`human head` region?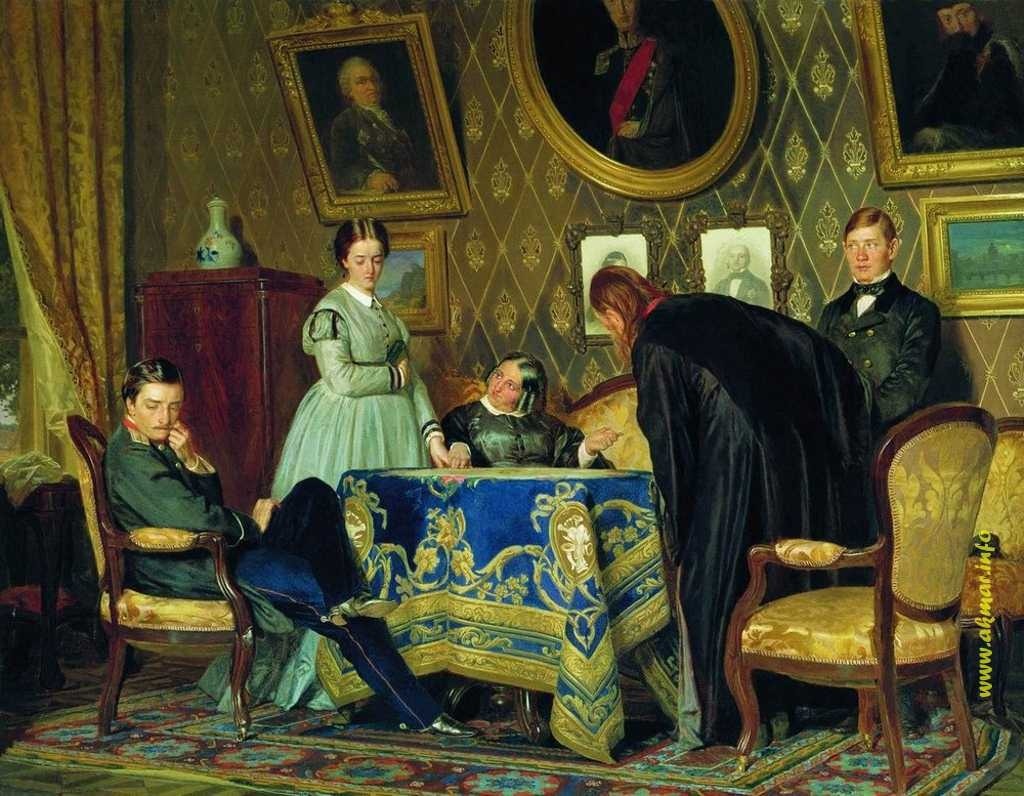
<bbox>333, 219, 392, 293</bbox>
